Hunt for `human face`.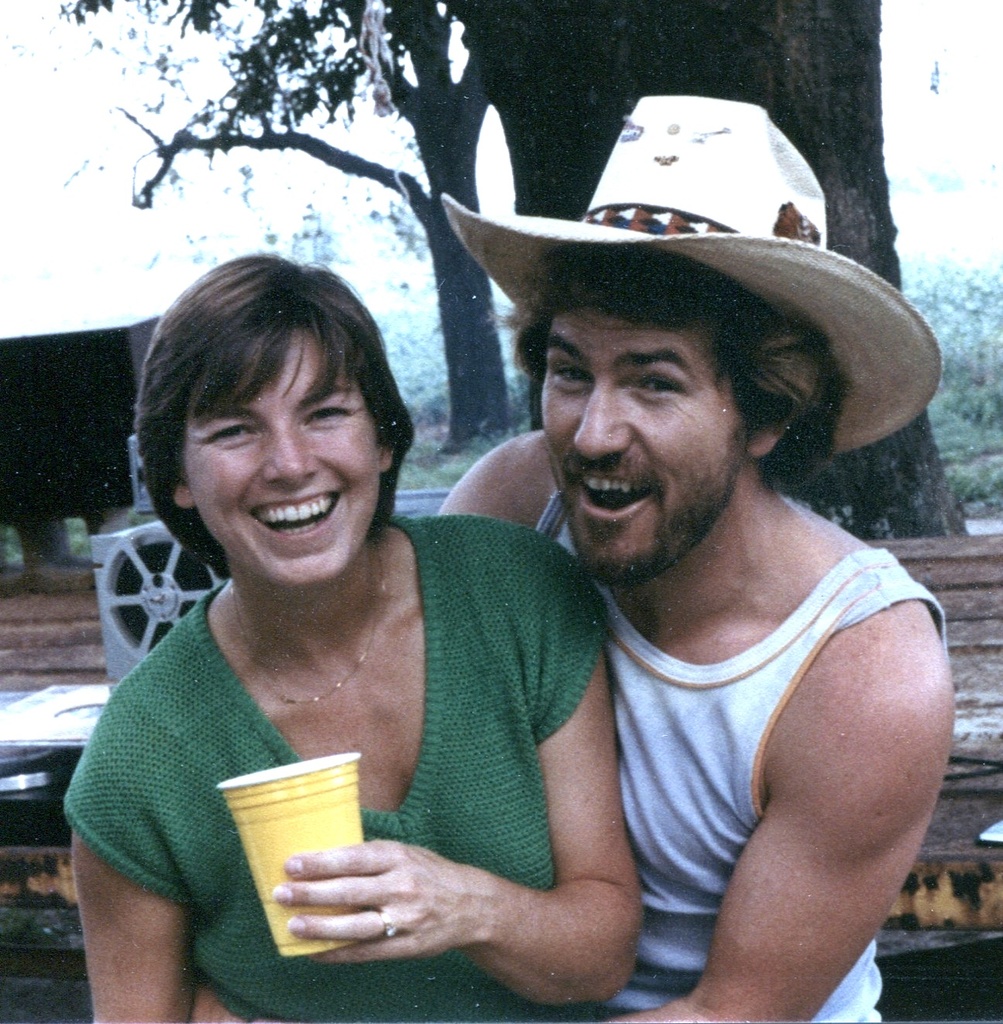
Hunted down at BBox(188, 328, 380, 585).
